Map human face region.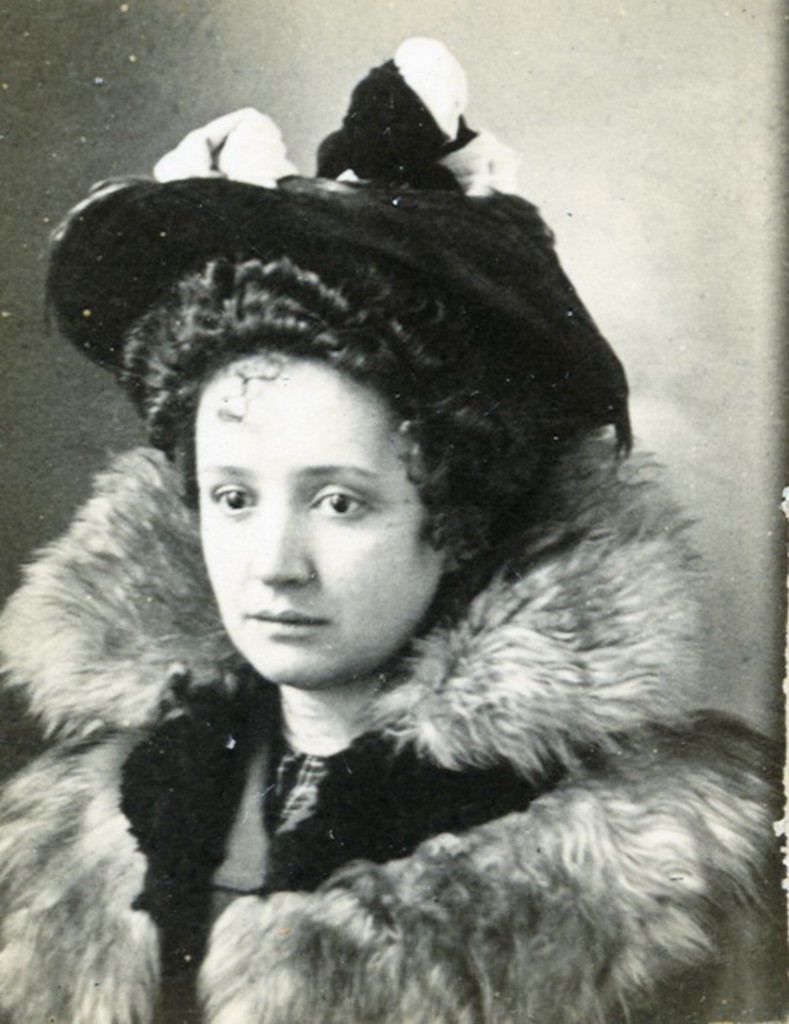
Mapped to bbox=[196, 348, 444, 686].
